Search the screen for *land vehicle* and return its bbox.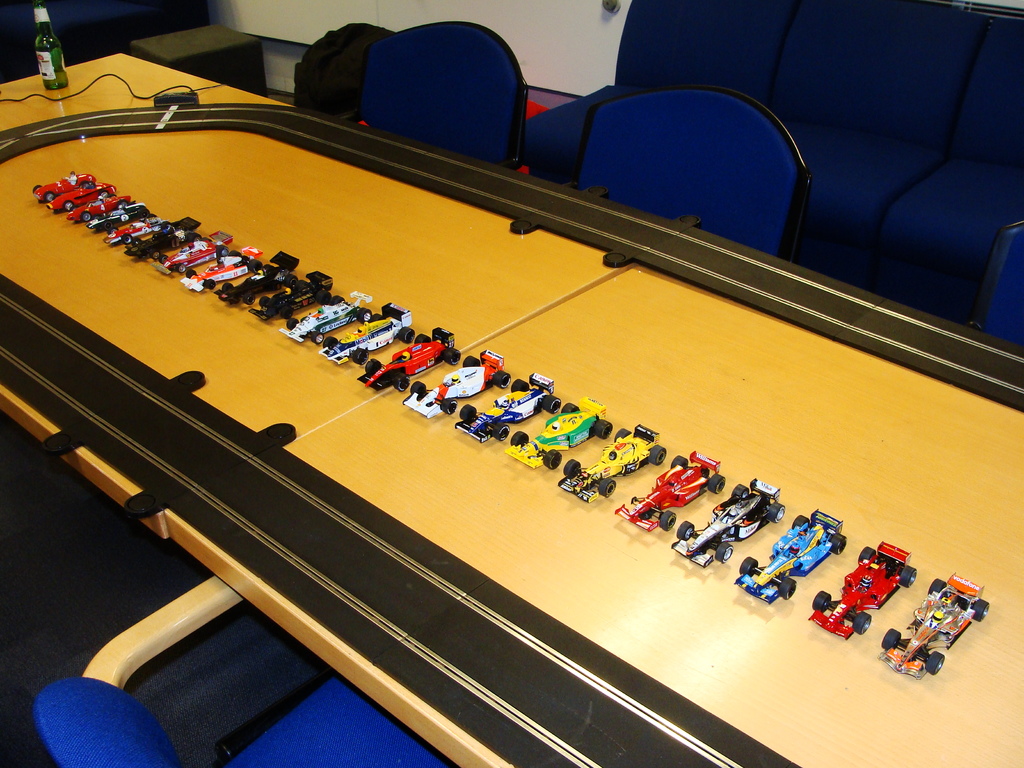
Found: 316 300 418 366.
